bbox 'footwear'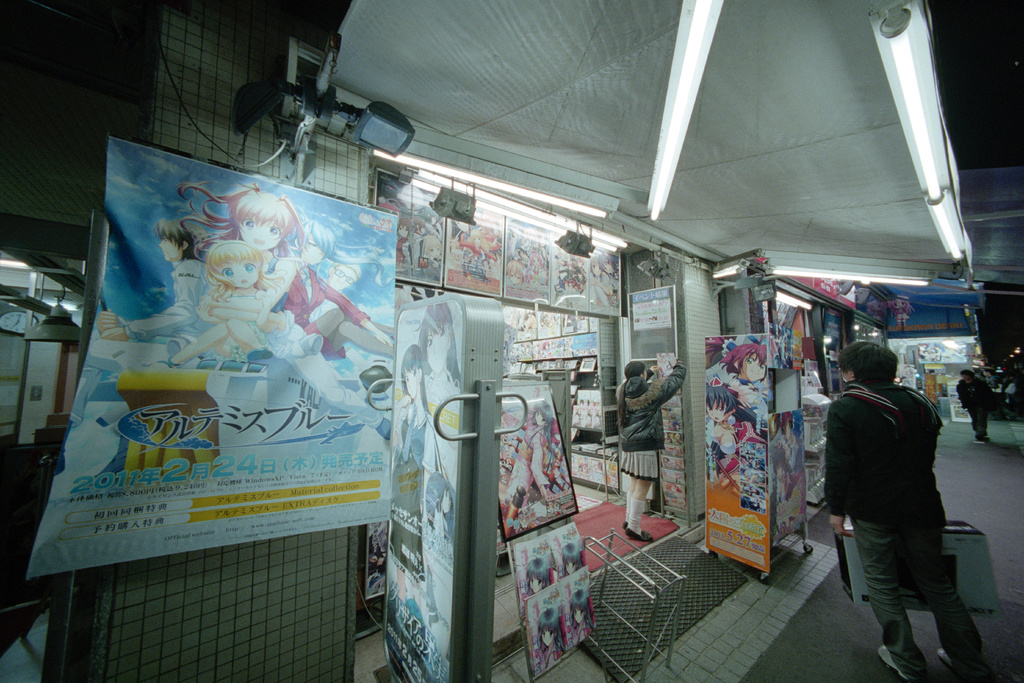
pyautogui.locateOnScreen(939, 647, 997, 682)
